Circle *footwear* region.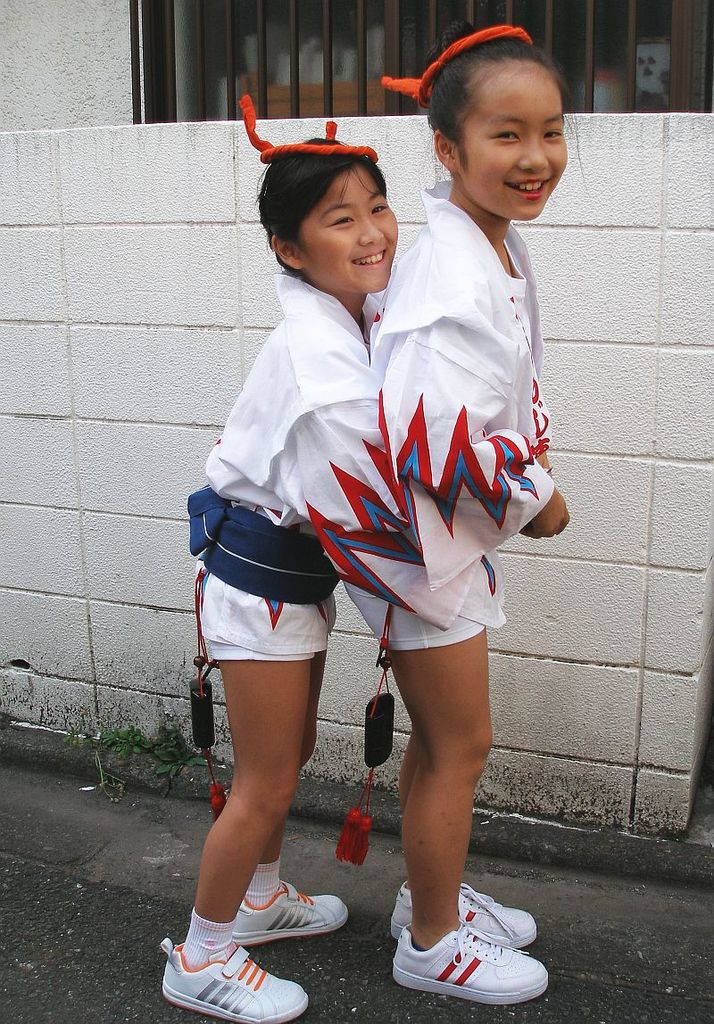
Region: pyautogui.locateOnScreen(228, 876, 359, 948).
